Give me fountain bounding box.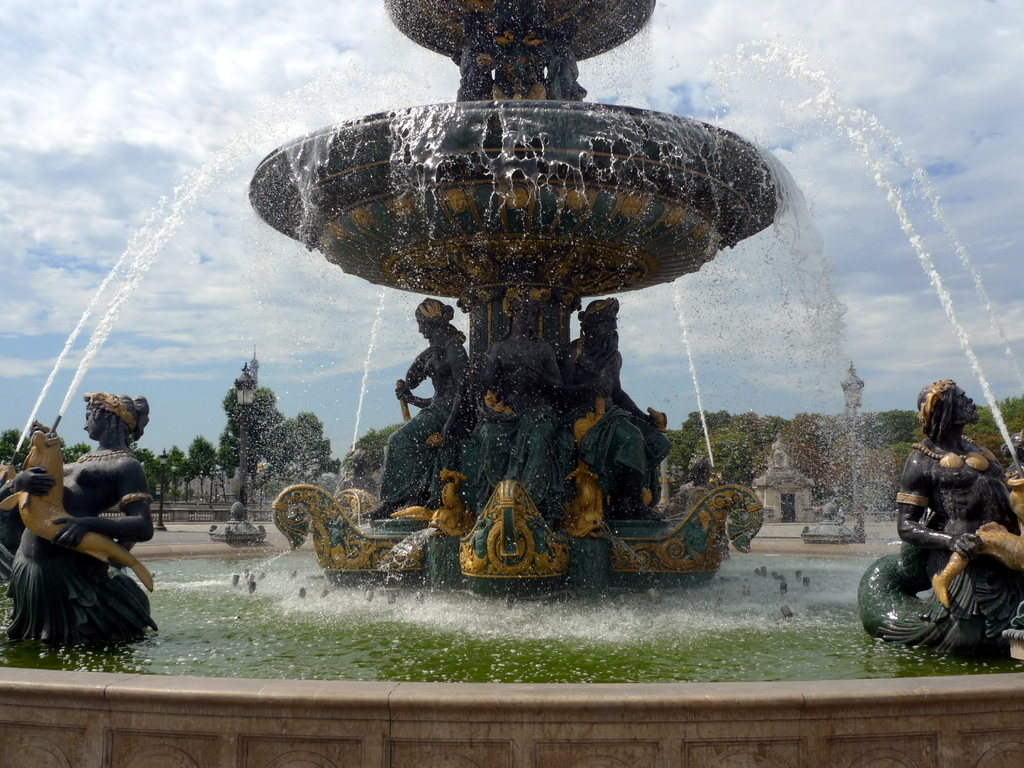
locate(0, 0, 1023, 767).
